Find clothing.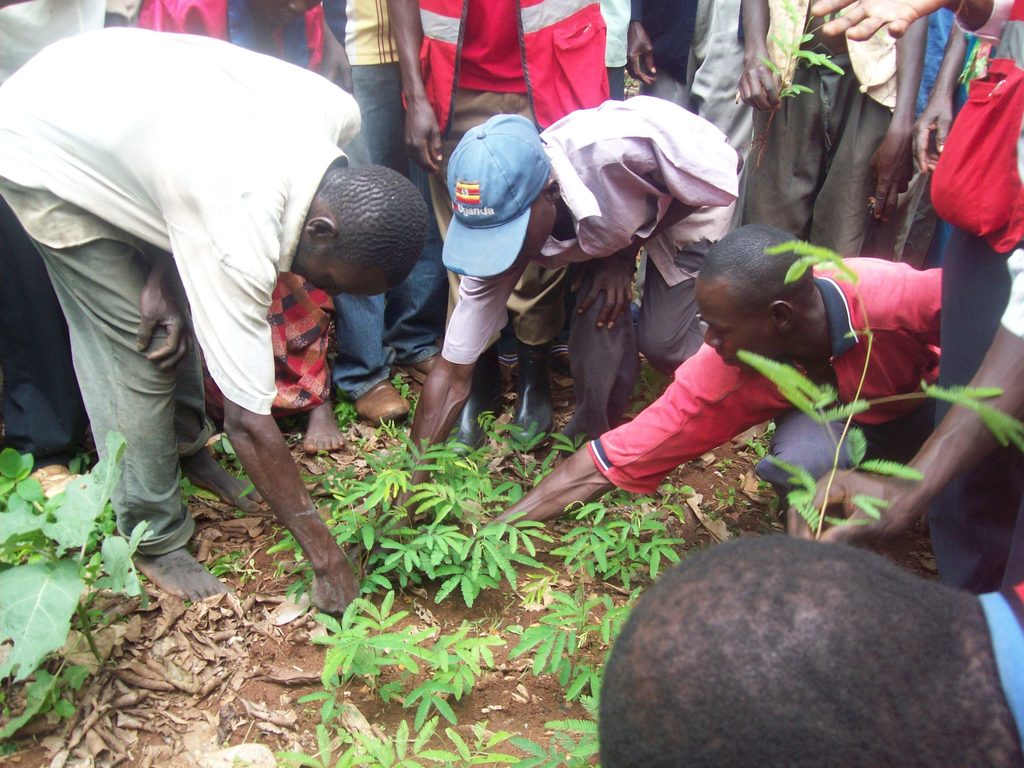
l=909, t=0, r=1023, b=598.
